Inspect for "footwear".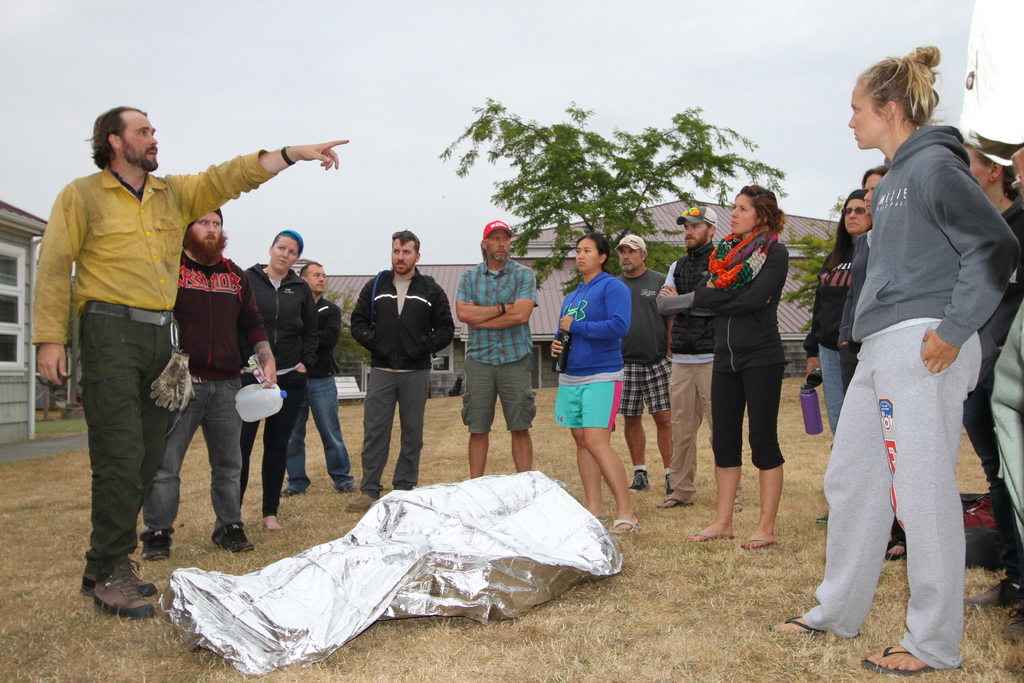
Inspection: rect(999, 603, 1023, 645).
